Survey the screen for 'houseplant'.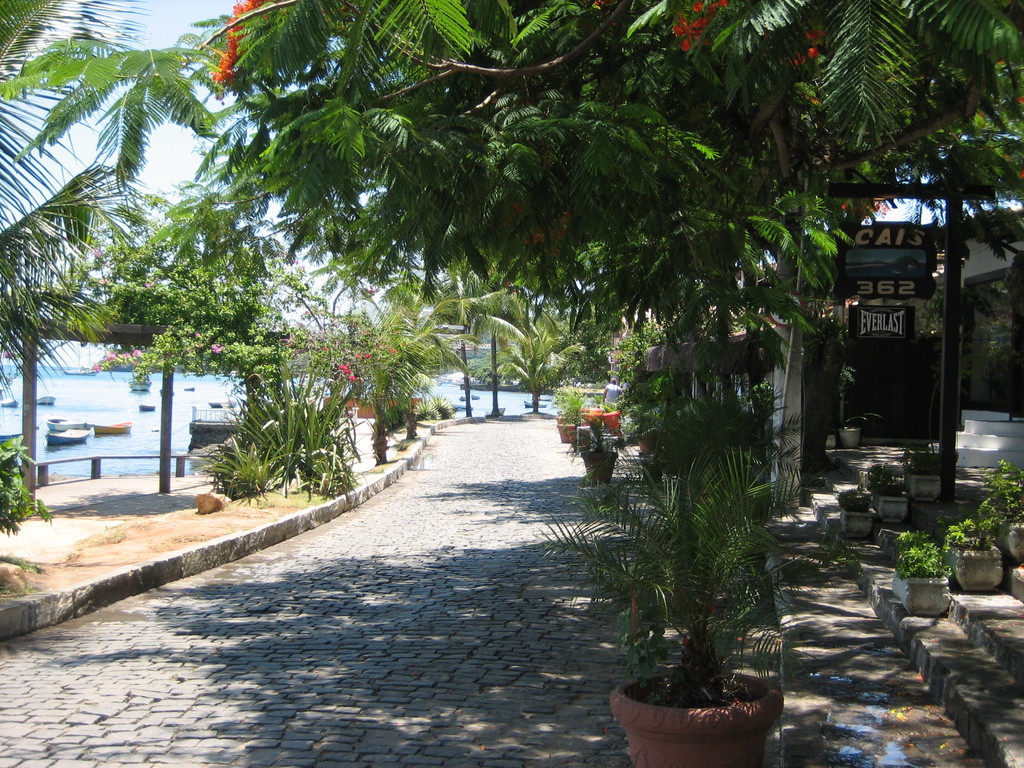
Survey found: box=[575, 397, 636, 440].
